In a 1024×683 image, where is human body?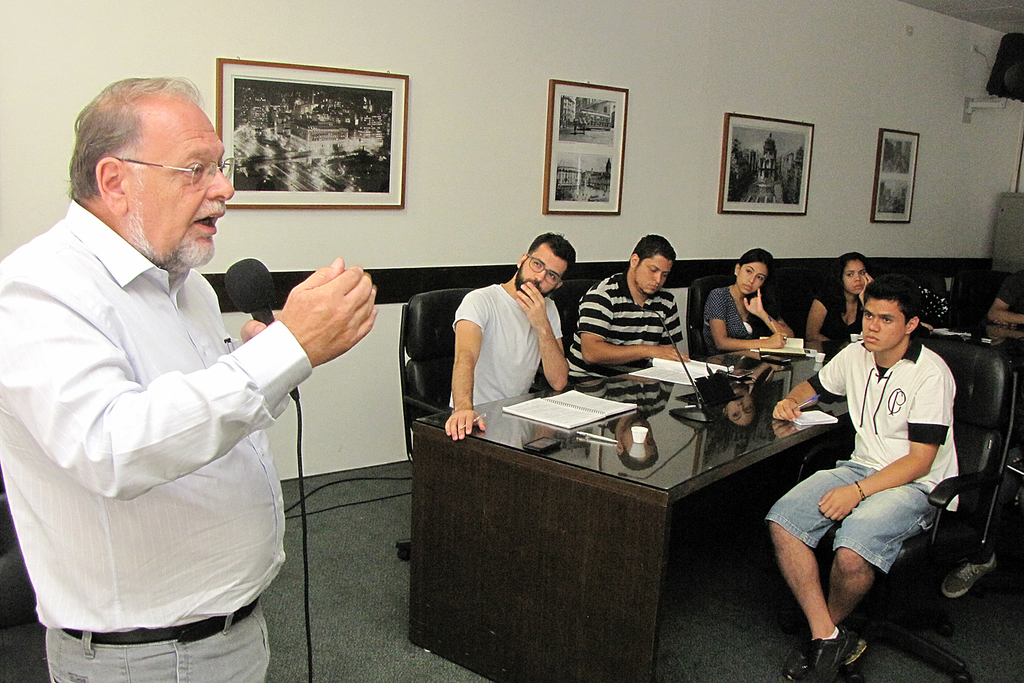
(566,270,689,382).
